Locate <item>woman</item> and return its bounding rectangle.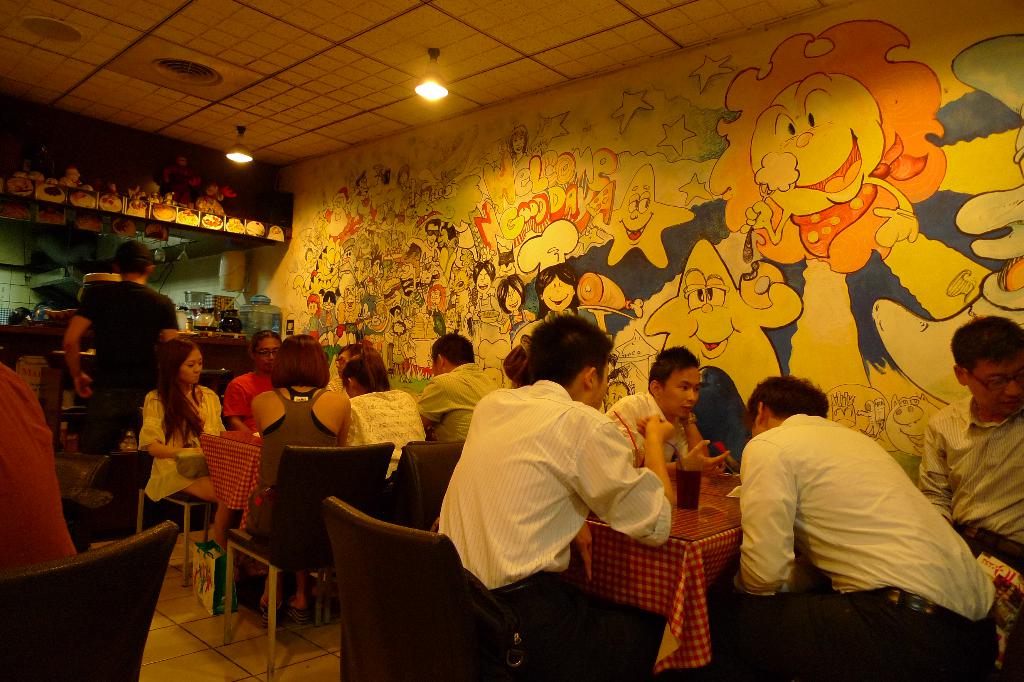
<bbox>326, 343, 362, 395</bbox>.
